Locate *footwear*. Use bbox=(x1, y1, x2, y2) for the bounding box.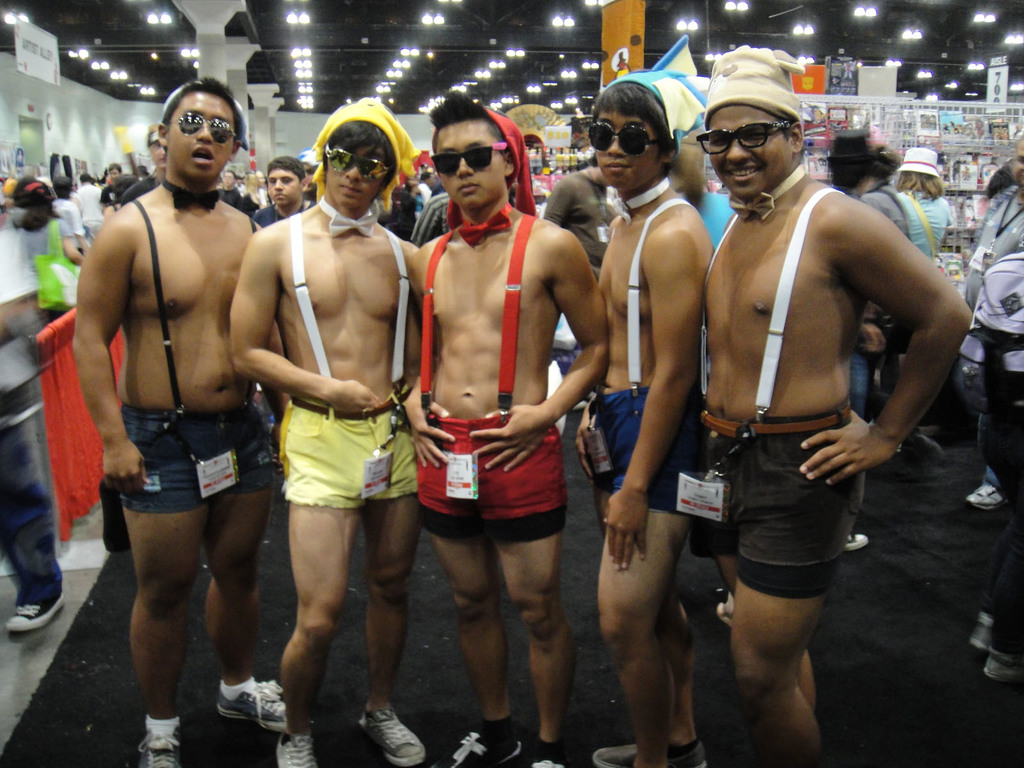
bbox=(127, 737, 183, 767).
